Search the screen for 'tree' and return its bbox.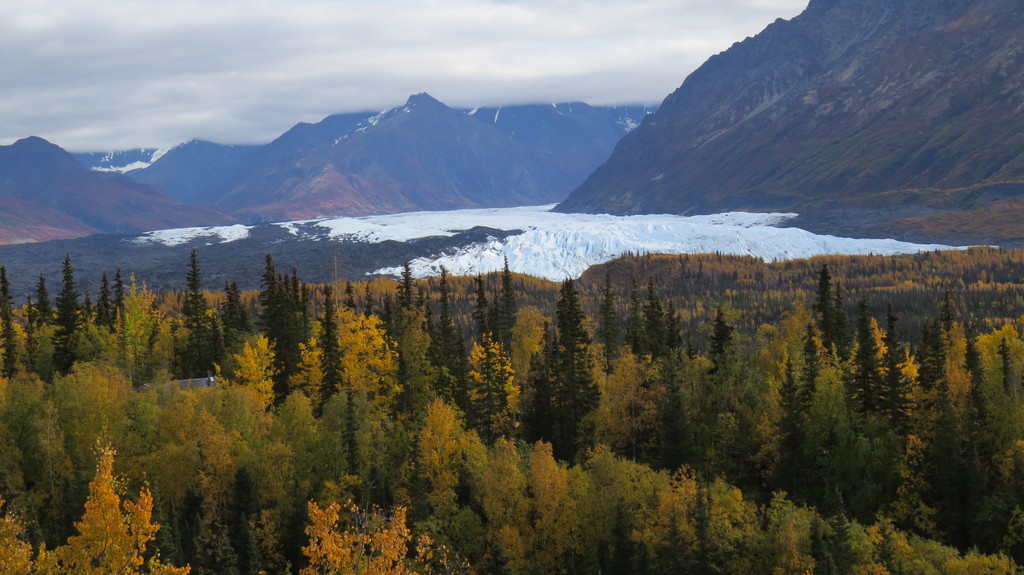
Found: (315,384,372,495).
